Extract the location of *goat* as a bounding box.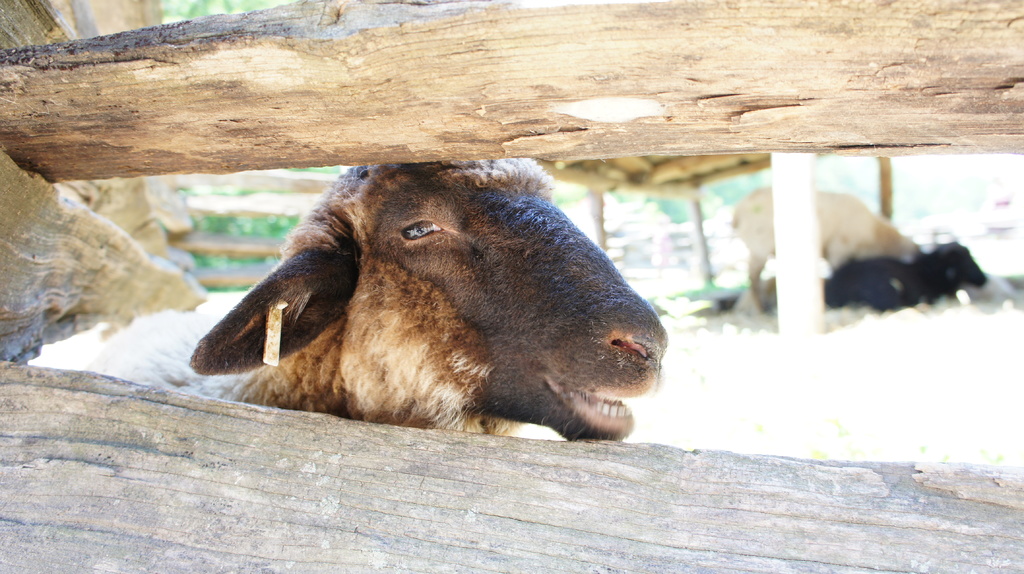
82 155 668 440.
